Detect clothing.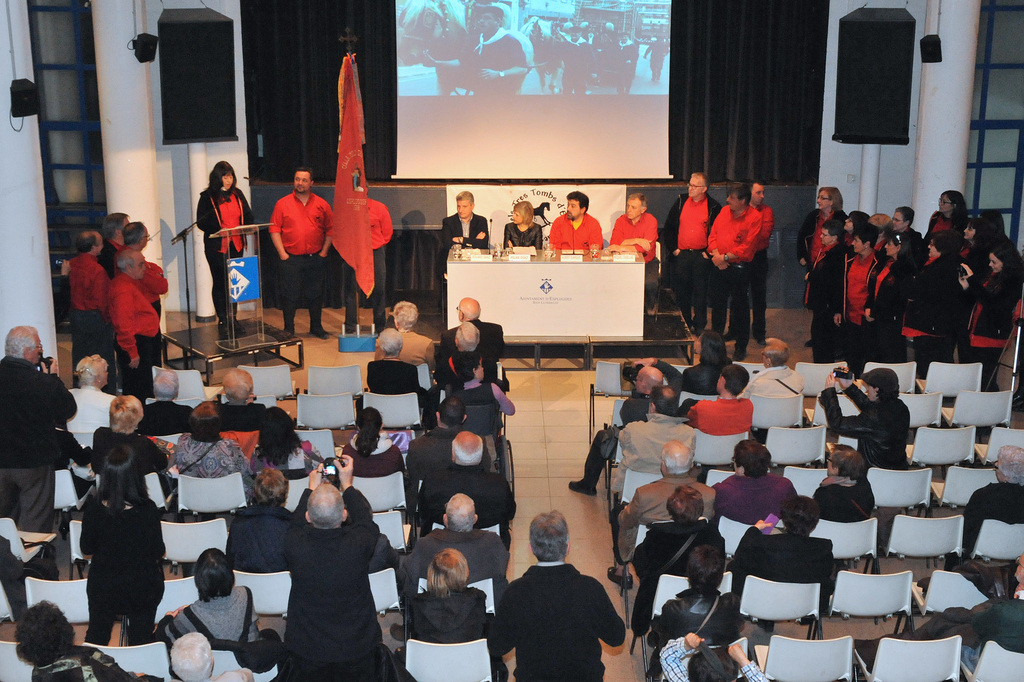
Detected at bbox=(71, 253, 121, 396).
